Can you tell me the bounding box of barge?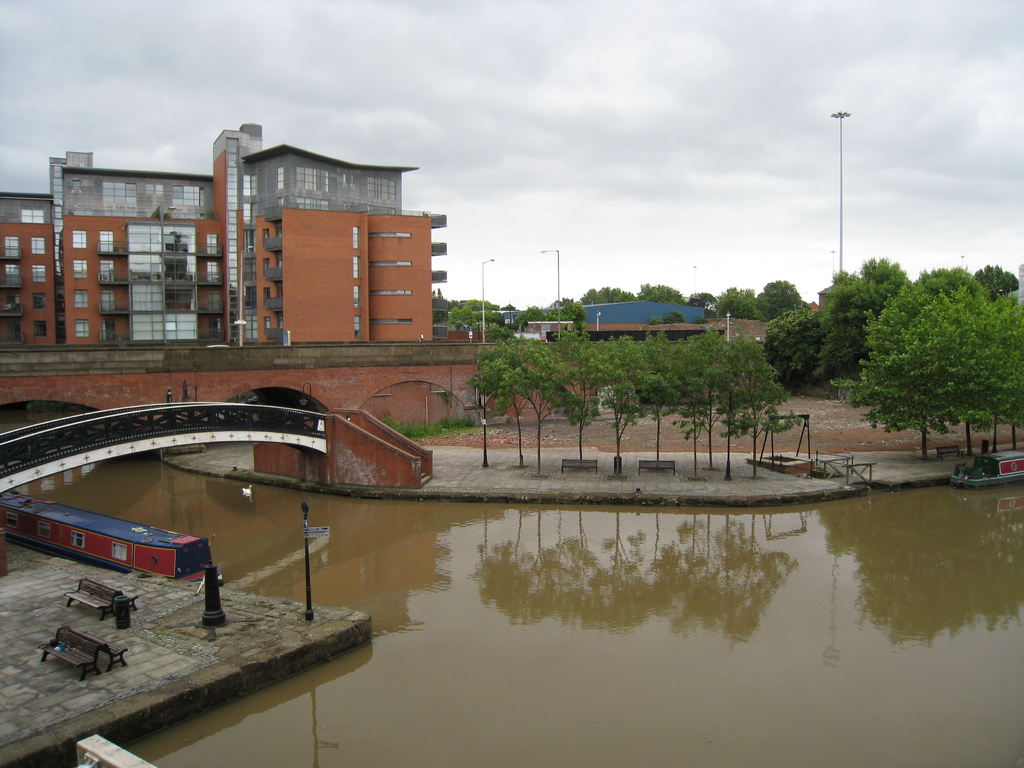
[950, 449, 1023, 486].
